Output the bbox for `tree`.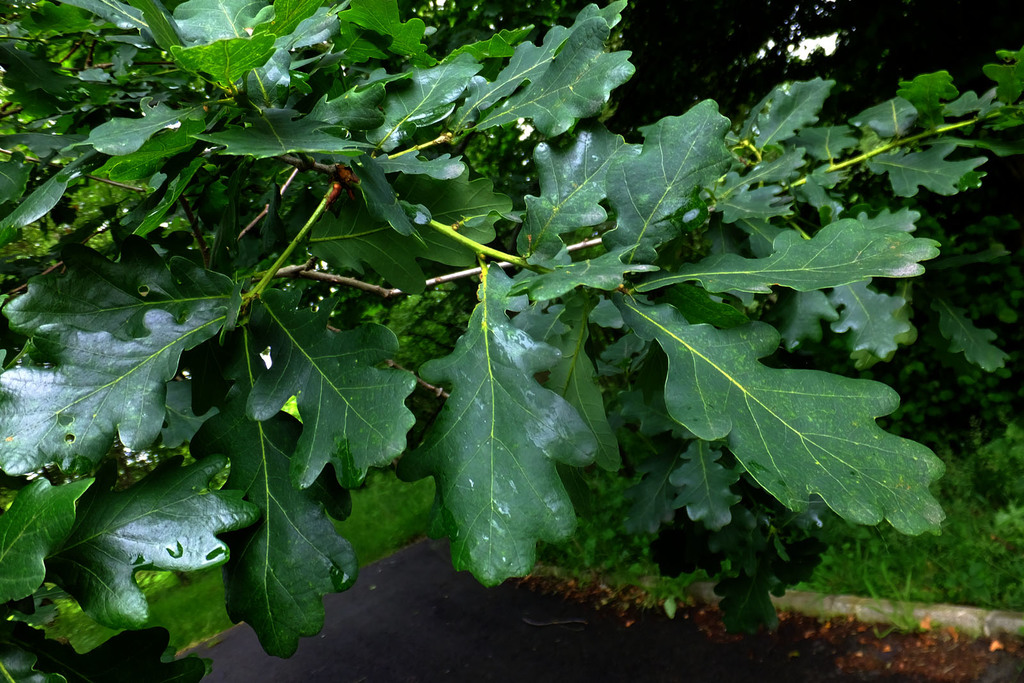
<bbox>0, 12, 1007, 641</bbox>.
